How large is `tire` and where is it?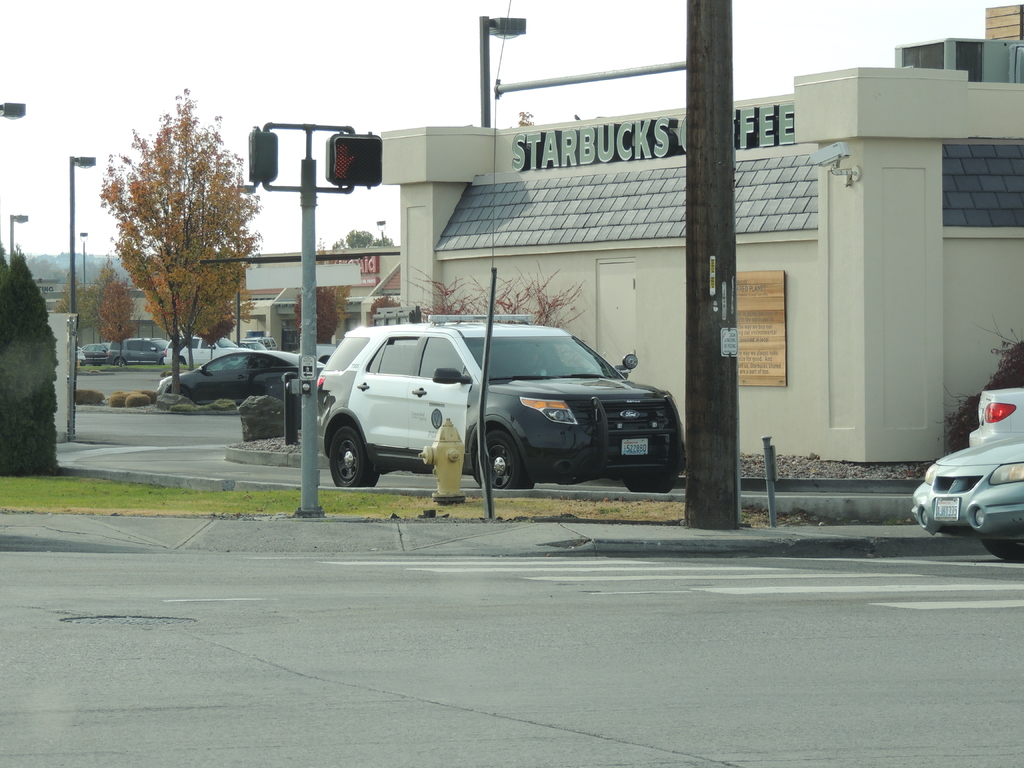
Bounding box: region(328, 424, 378, 491).
